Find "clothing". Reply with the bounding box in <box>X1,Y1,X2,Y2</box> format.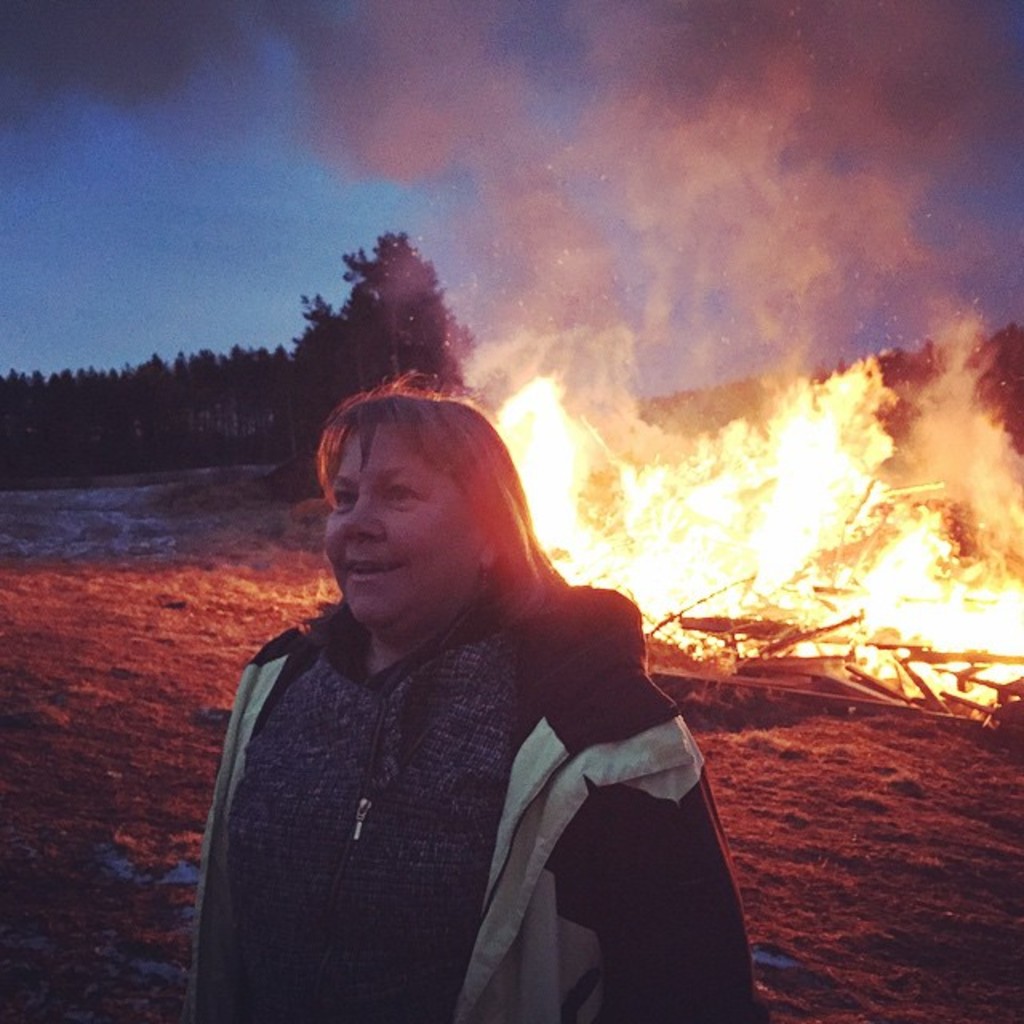
<box>184,491,746,1023</box>.
